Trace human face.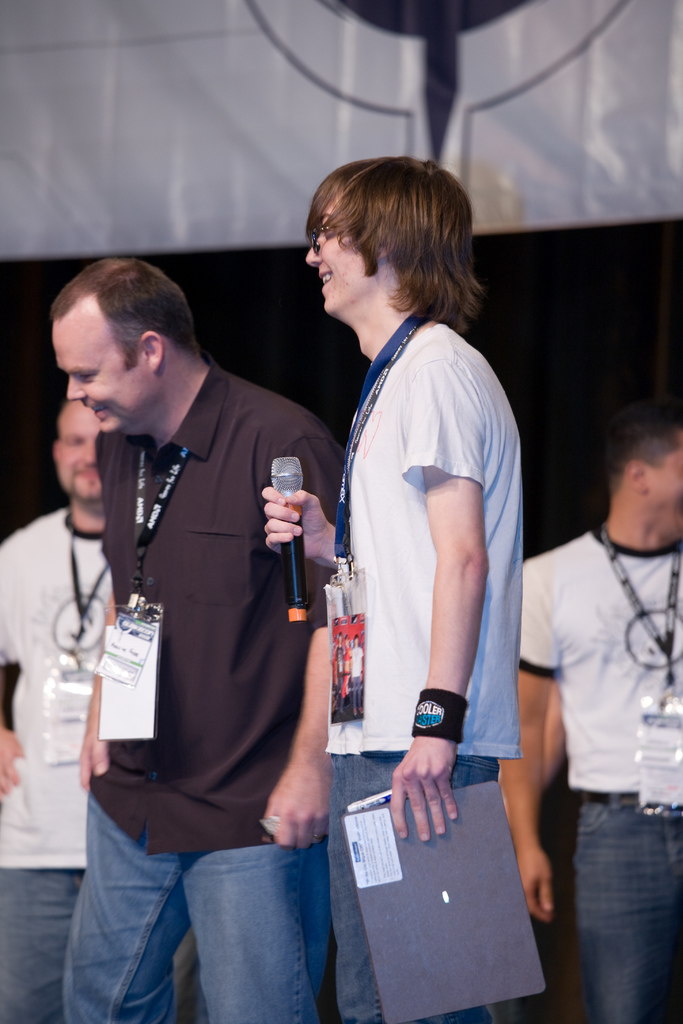
Traced to <box>52,404,103,504</box>.
